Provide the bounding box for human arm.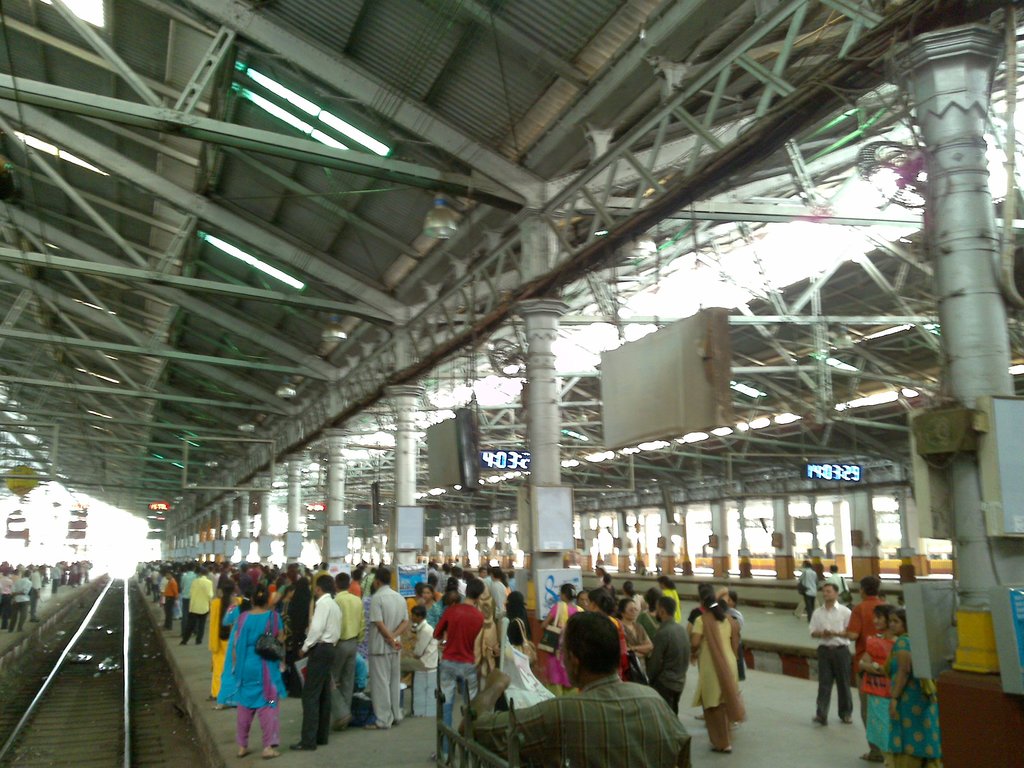
region(295, 604, 321, 646).
